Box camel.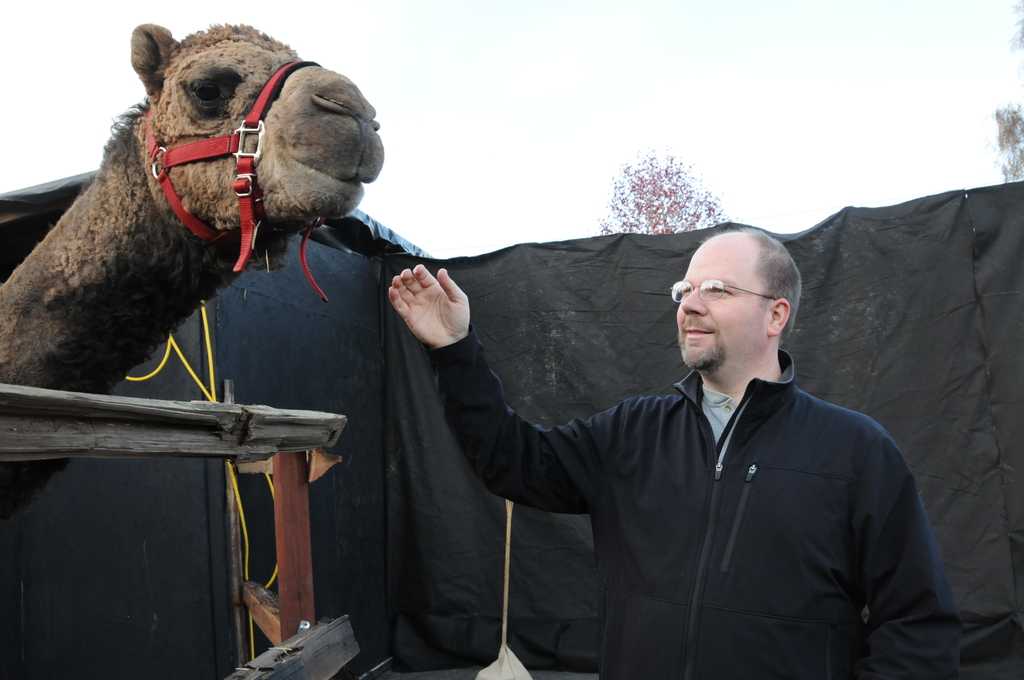
crop(0, 22, 383, 396).
